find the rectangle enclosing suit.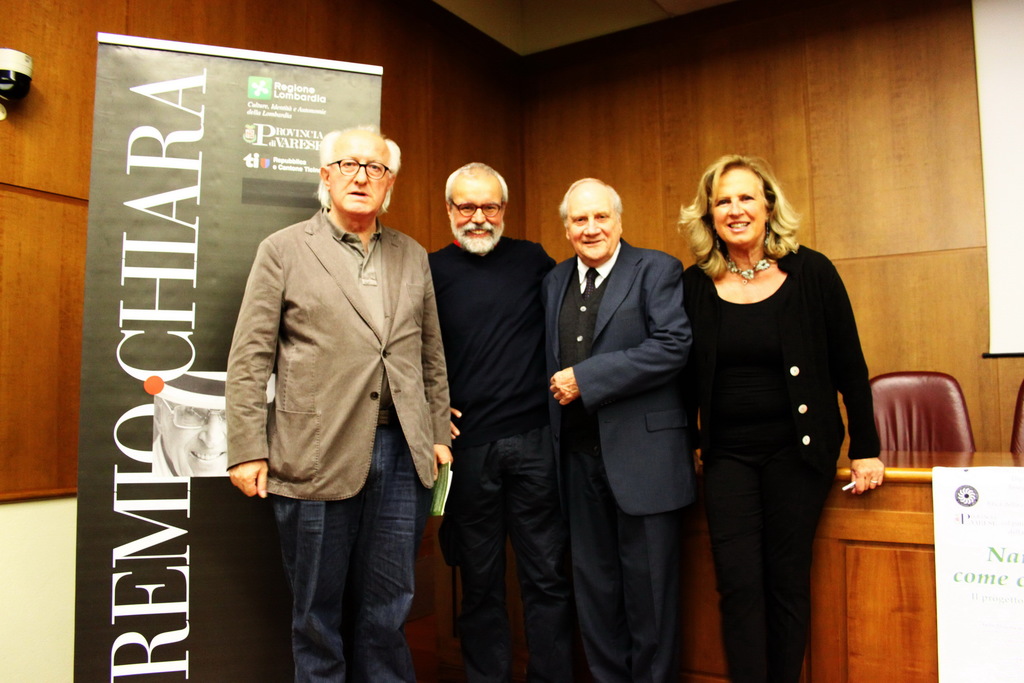
<box>548,240,703,682</box>.
